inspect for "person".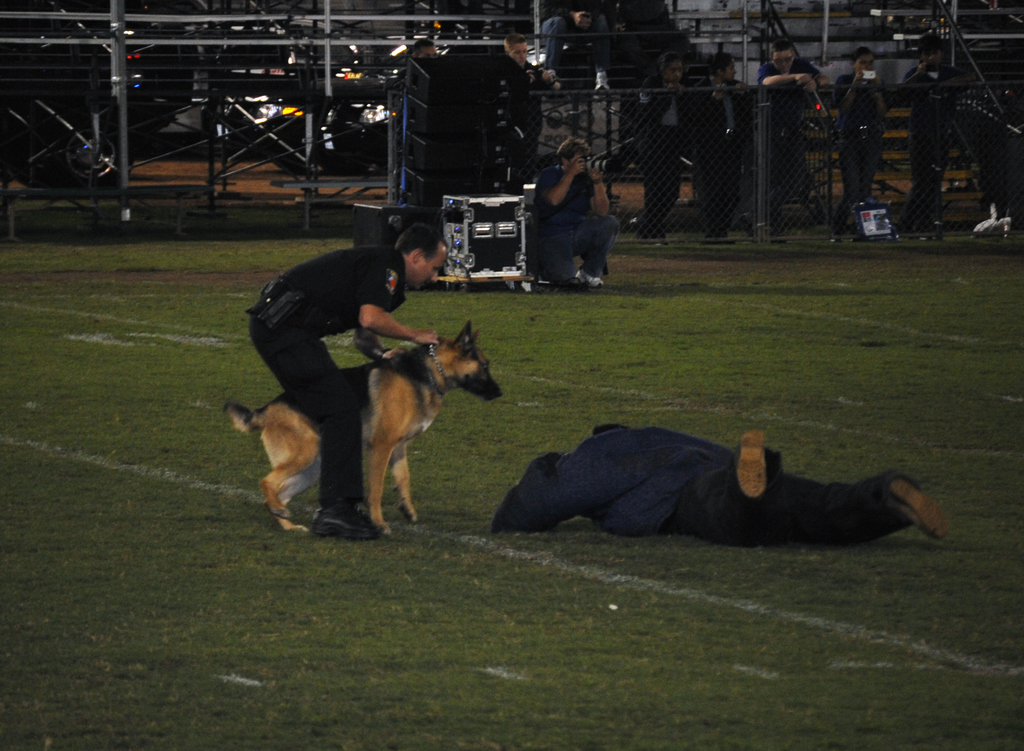
Inspection: [482, 33, 554, 194].
